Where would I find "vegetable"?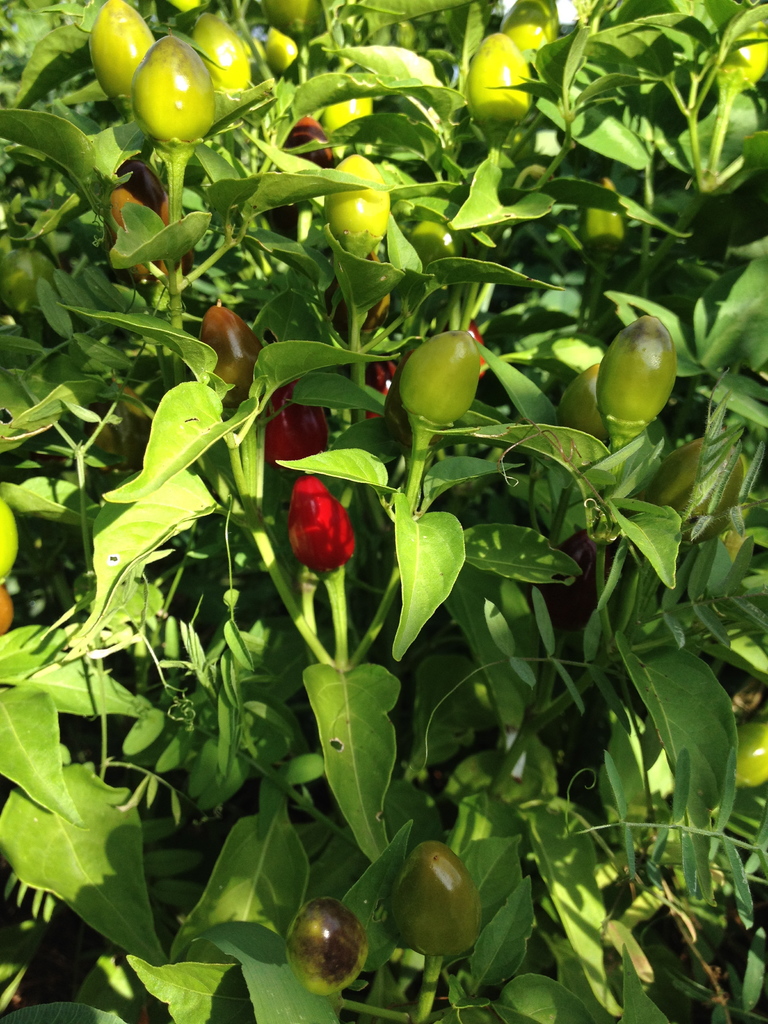
At [x1=635, y1=436, x2=749, y2=536].
